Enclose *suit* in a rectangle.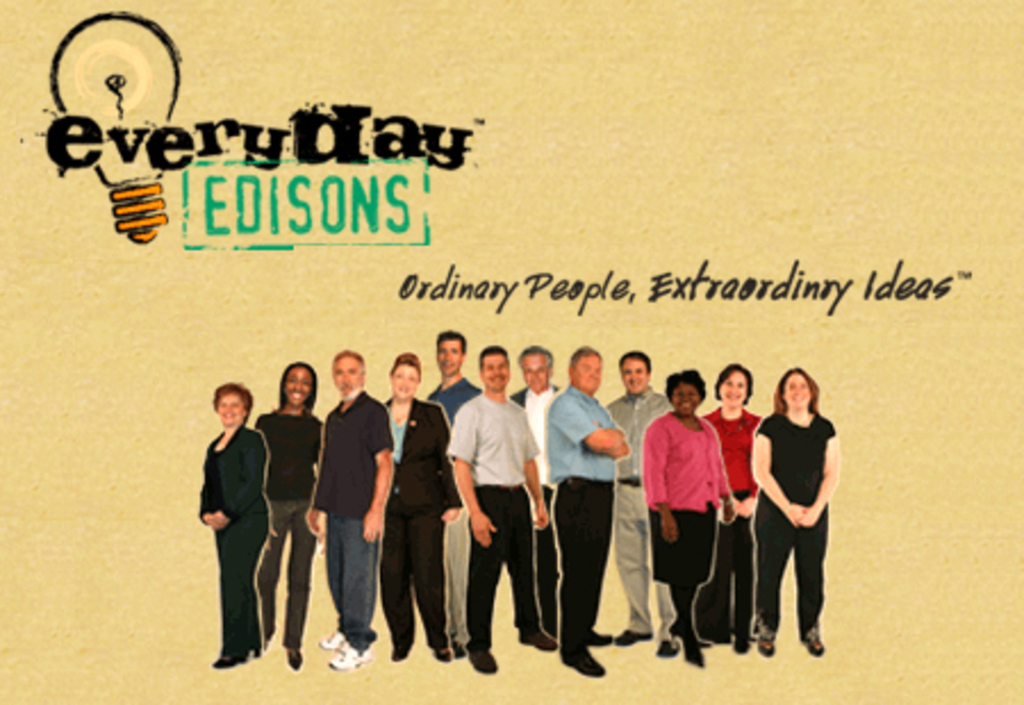
<region>385, 396, 455, 653</region>.
